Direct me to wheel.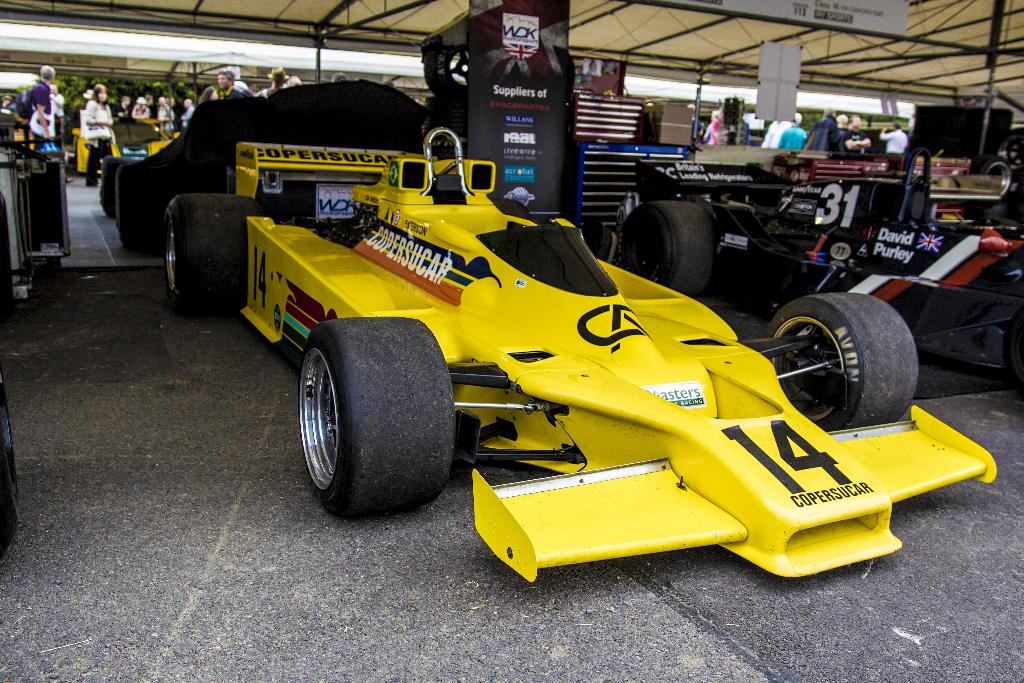
Direction: locate(764, 293, 920, 432).
